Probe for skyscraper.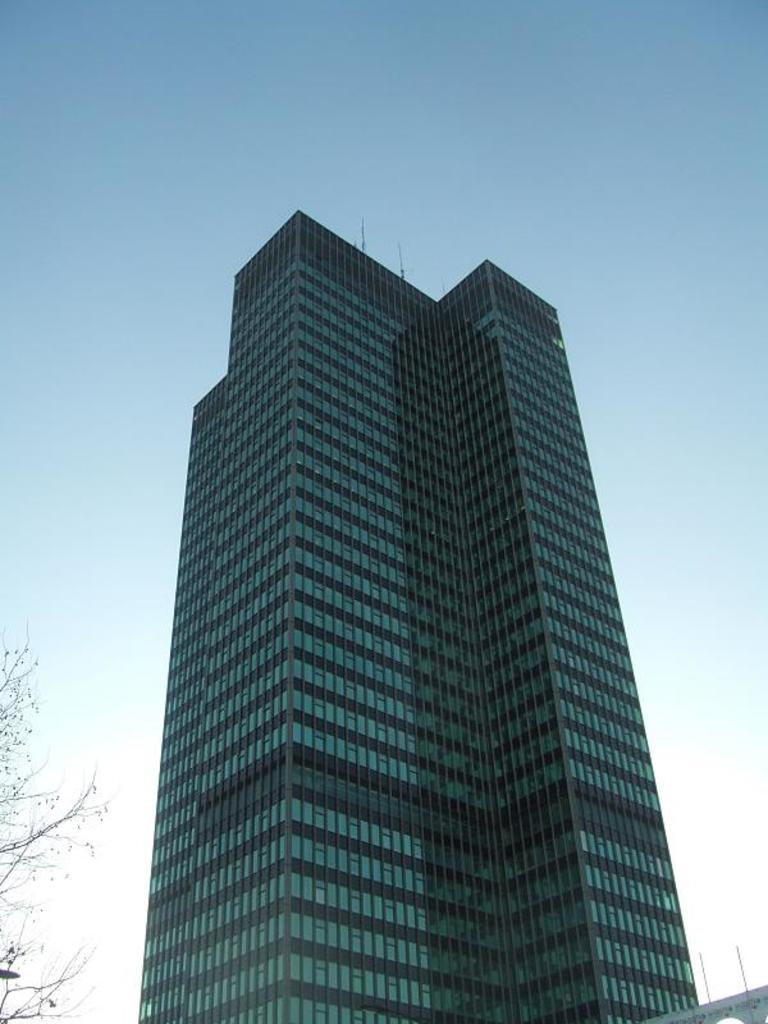
Probe result: (x1=133, y1=224, x2=717, y2=1023).
